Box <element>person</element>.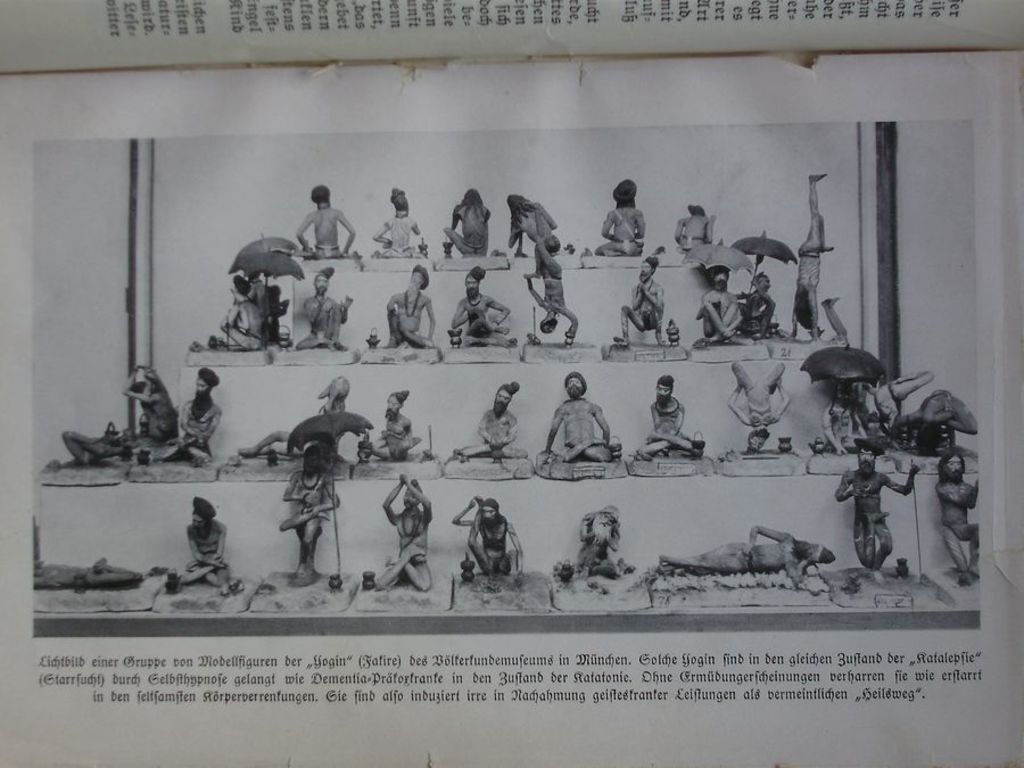
934,453,977,585.
